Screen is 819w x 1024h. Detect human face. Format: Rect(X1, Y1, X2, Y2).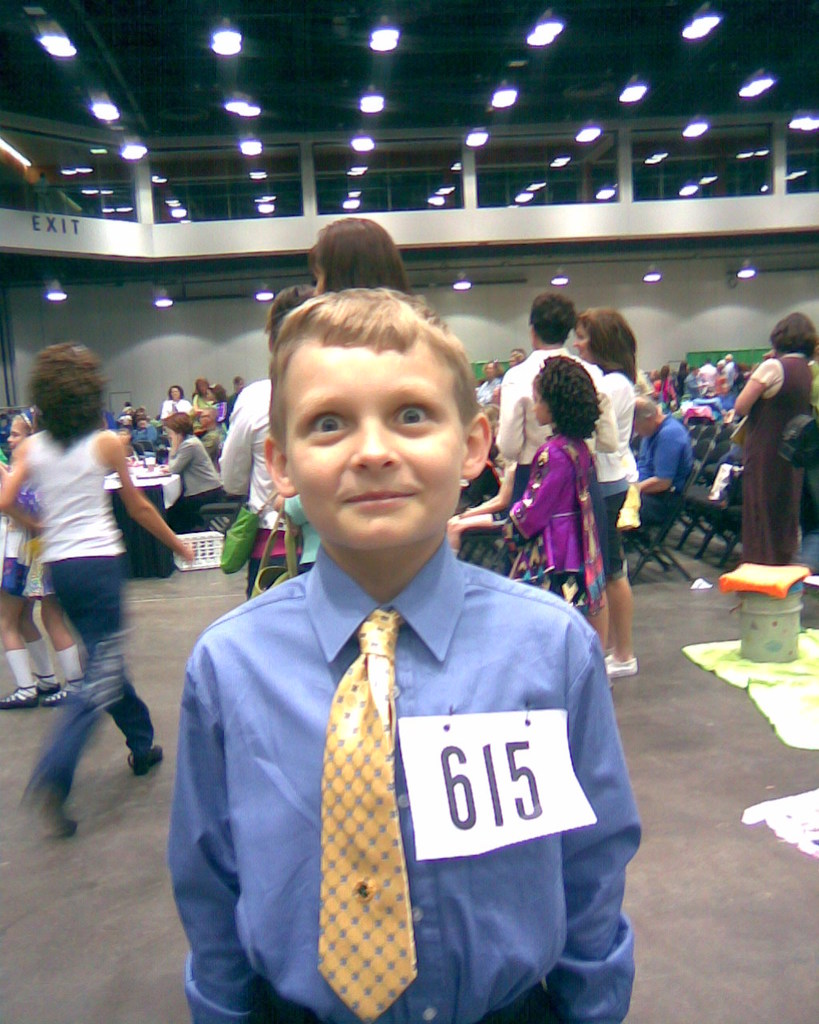
Rect(571, 319, 589, 363).
